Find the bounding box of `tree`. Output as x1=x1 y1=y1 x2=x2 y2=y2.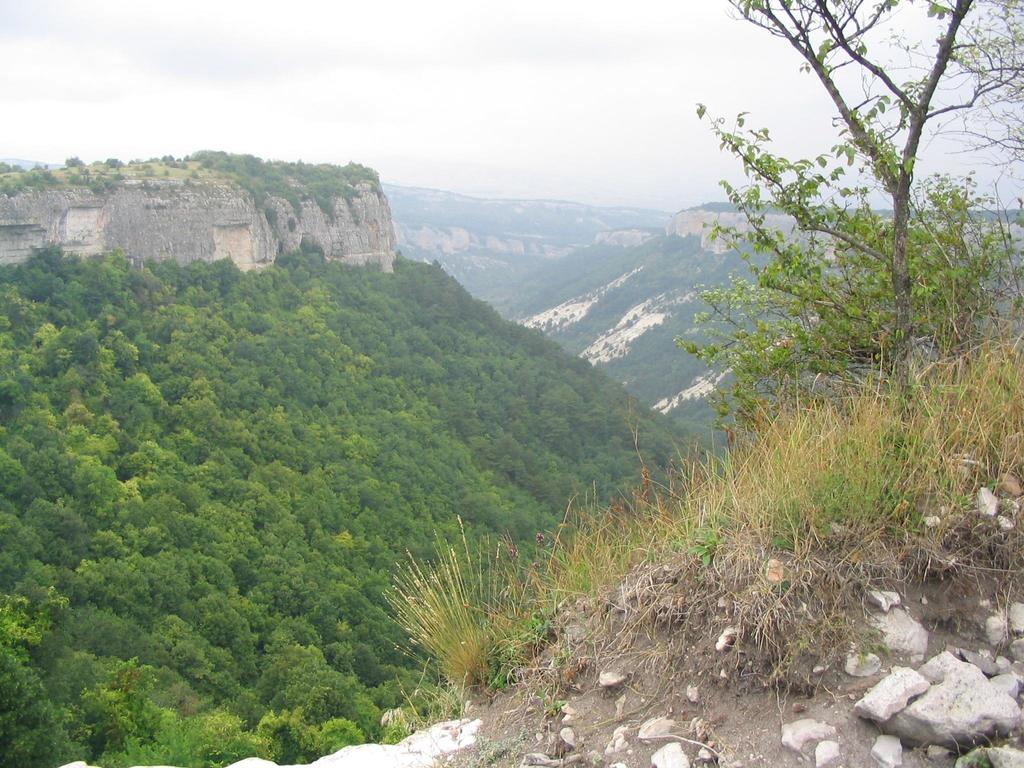
x1=676 y1=34 x2=992 y2=563.
